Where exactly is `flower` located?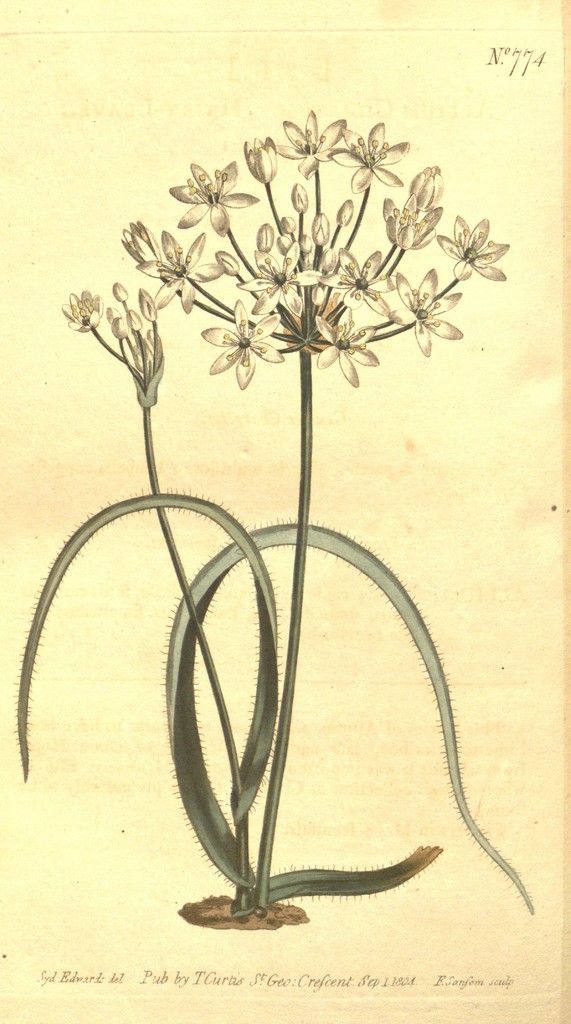
Its bounding box is 274/109/348/173.
